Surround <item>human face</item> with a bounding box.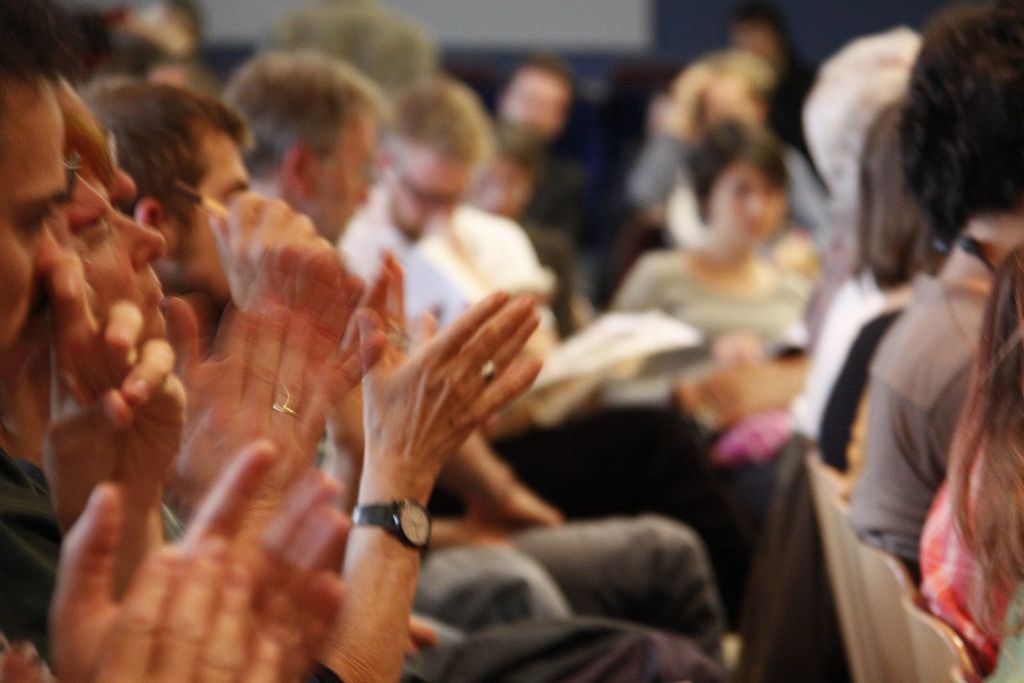
region(177, 140, 252, 300).
